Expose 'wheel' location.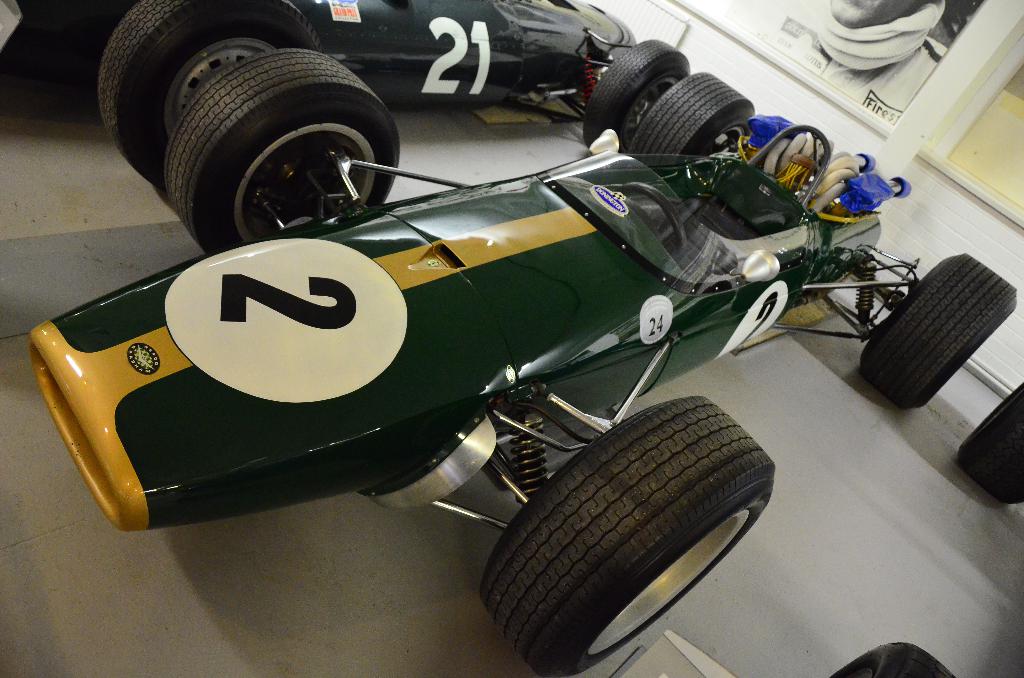
Exposed at 856/247/1016/408.
